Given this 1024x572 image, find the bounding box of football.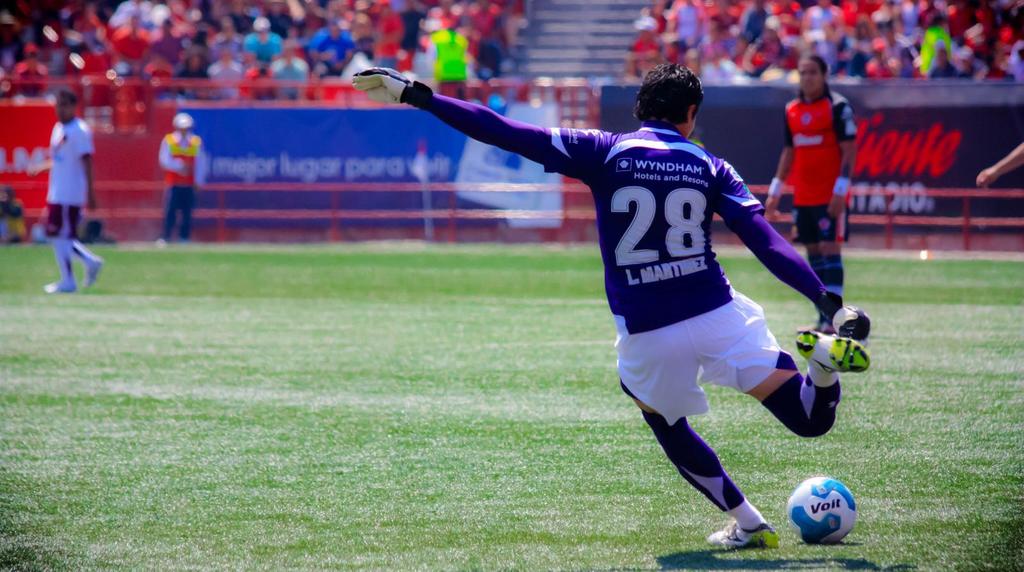
crop(786, 473, 862, 547).
